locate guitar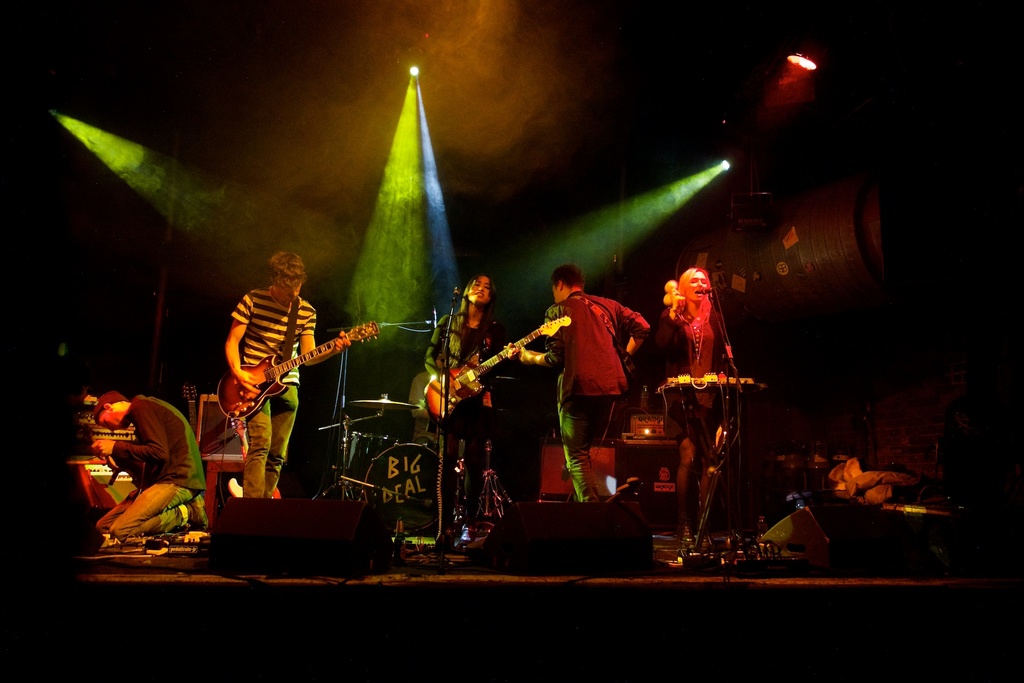
box(412, 290, 586, 426)
